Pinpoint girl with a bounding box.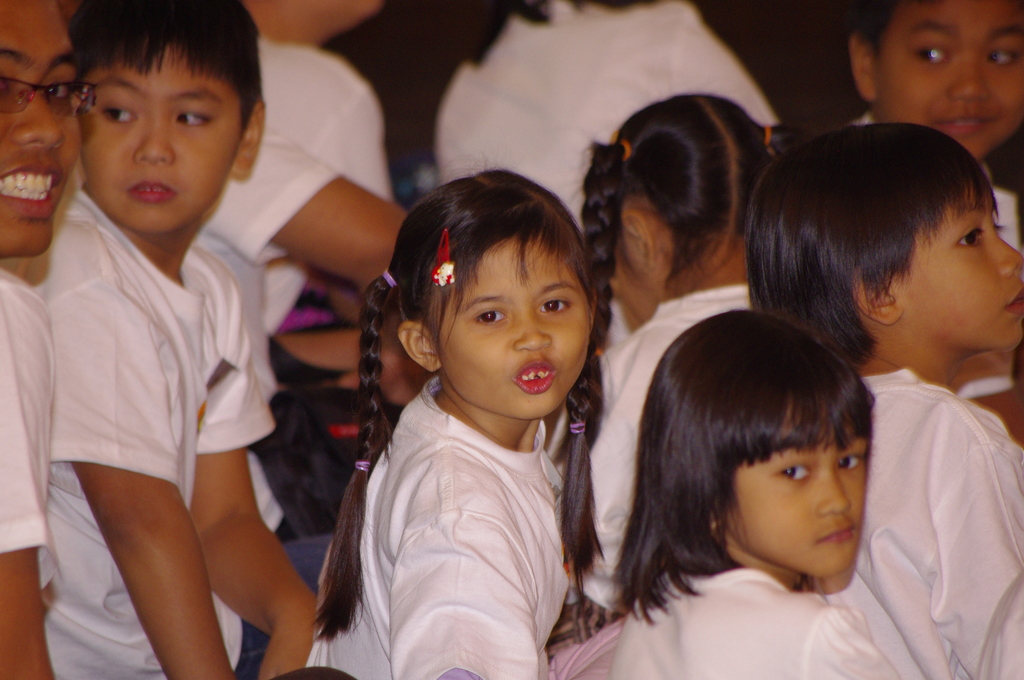
609,312,904,676.
